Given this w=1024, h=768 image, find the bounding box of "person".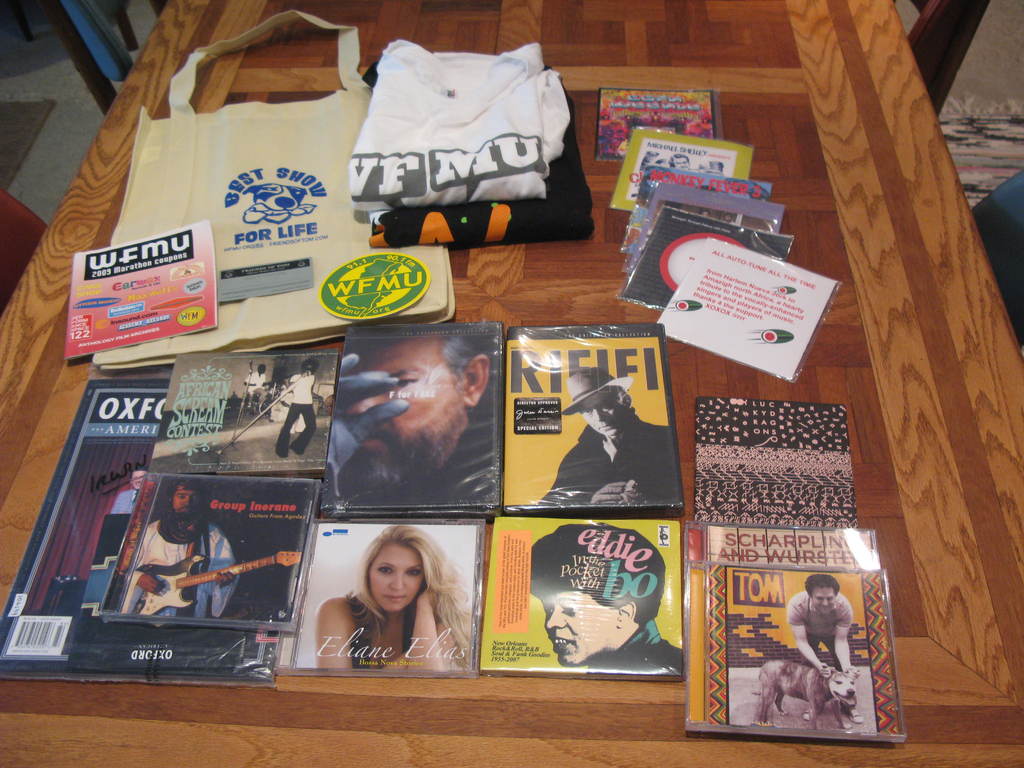
bbox(272, 349, 319, 461).
